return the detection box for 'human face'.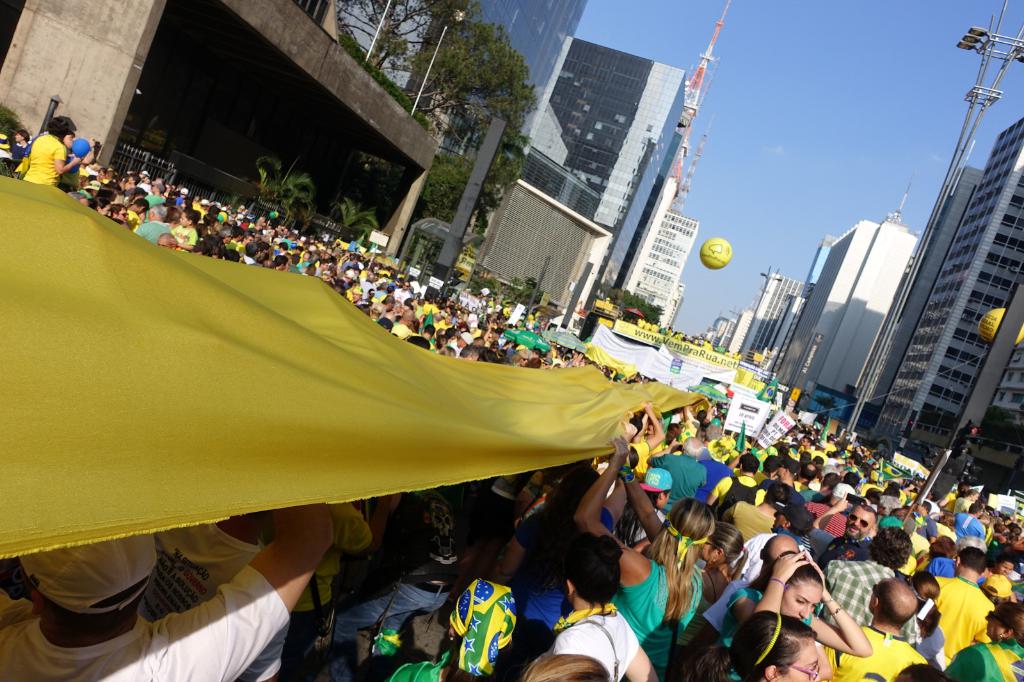
<region>782, 578, 823, 620</region>.
